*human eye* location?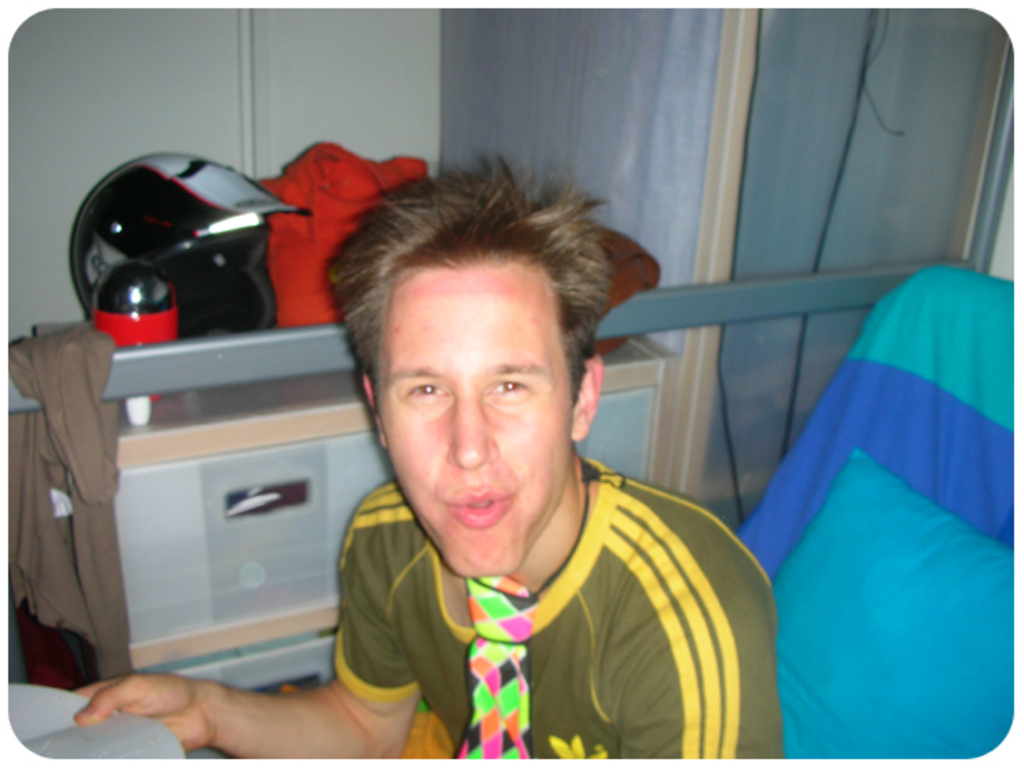
487 375 532 398
